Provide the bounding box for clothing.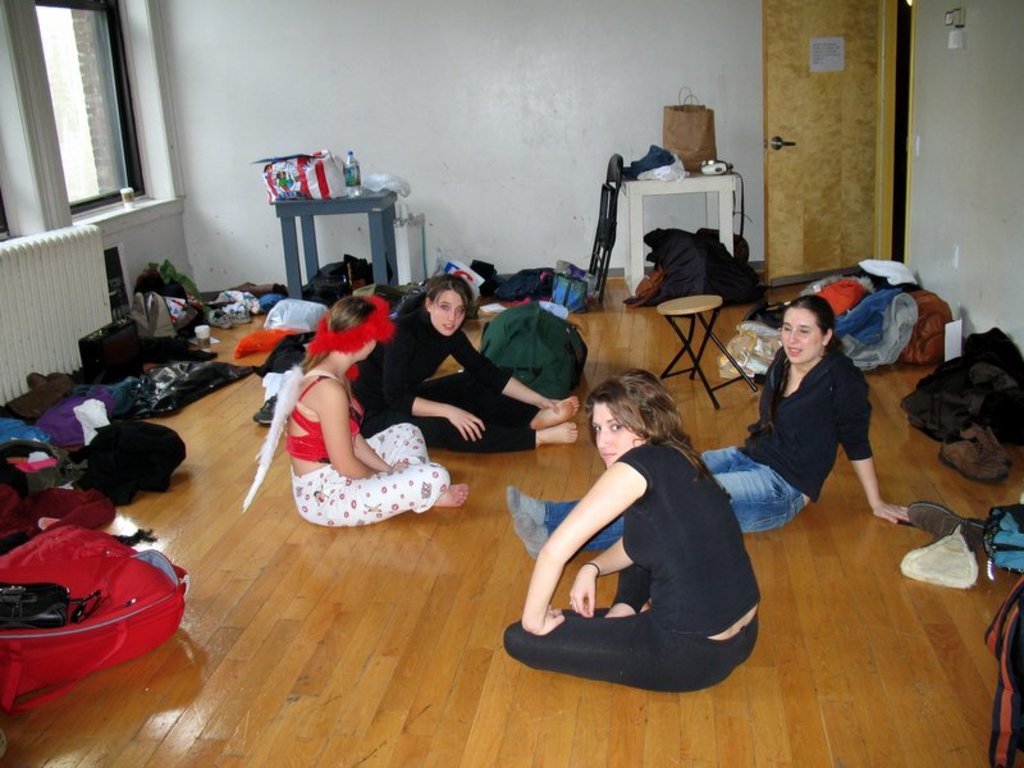
[33, 410, 102, 448].
